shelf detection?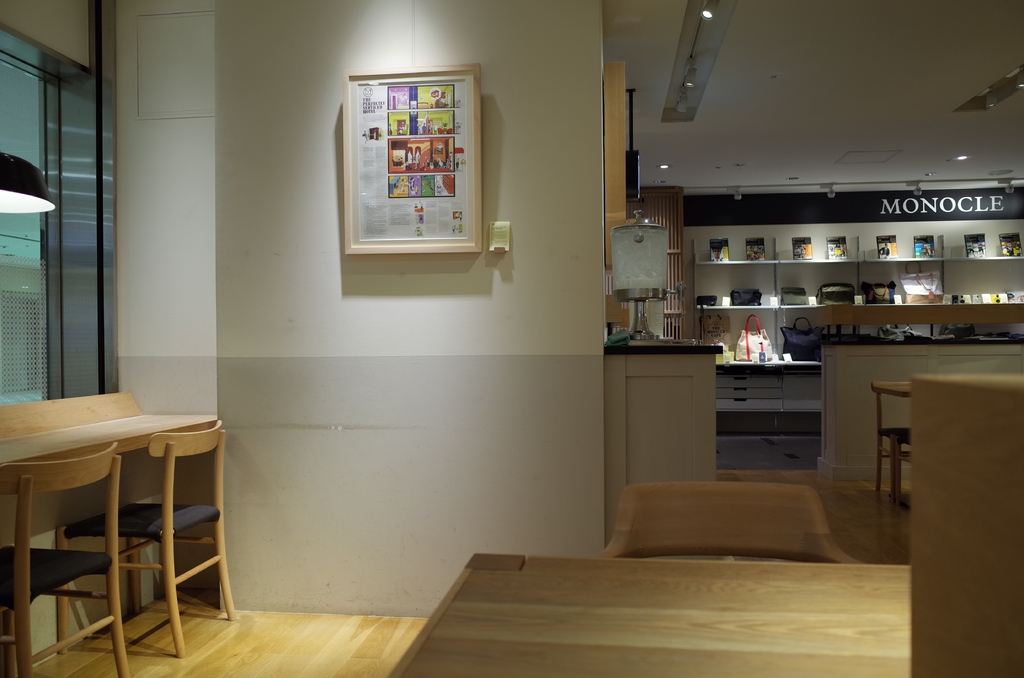
{"left": 783, "top": 309, "right": 860, "bottom": 366}
